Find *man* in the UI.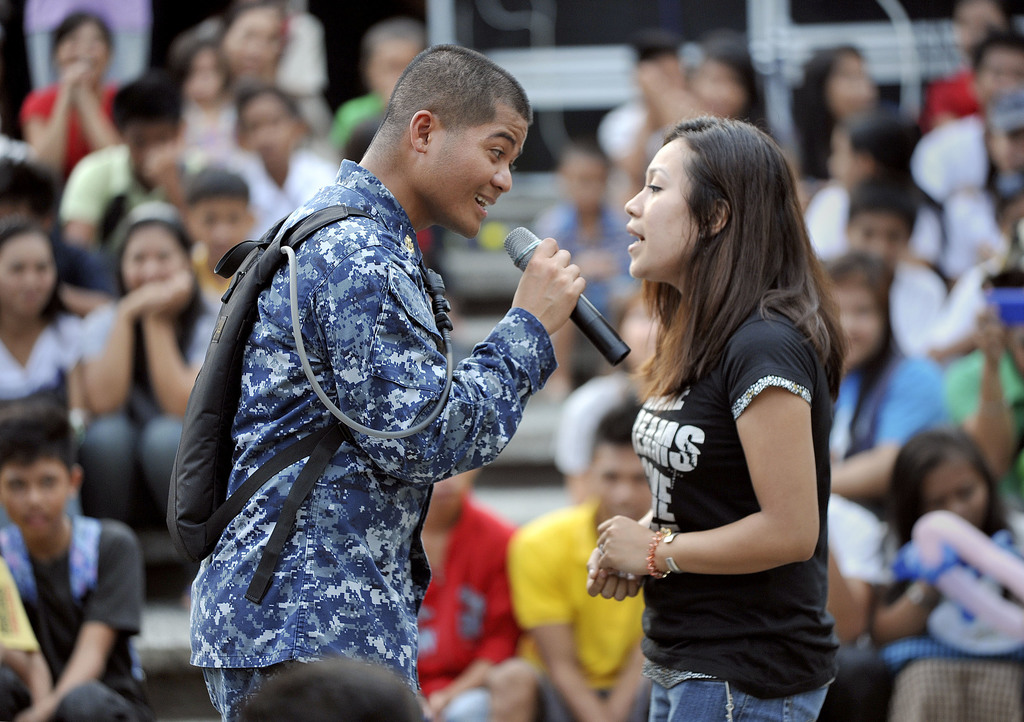
UI element at {"x1": 410, "y1": 465, "x2": 525, "y2": 721}.
